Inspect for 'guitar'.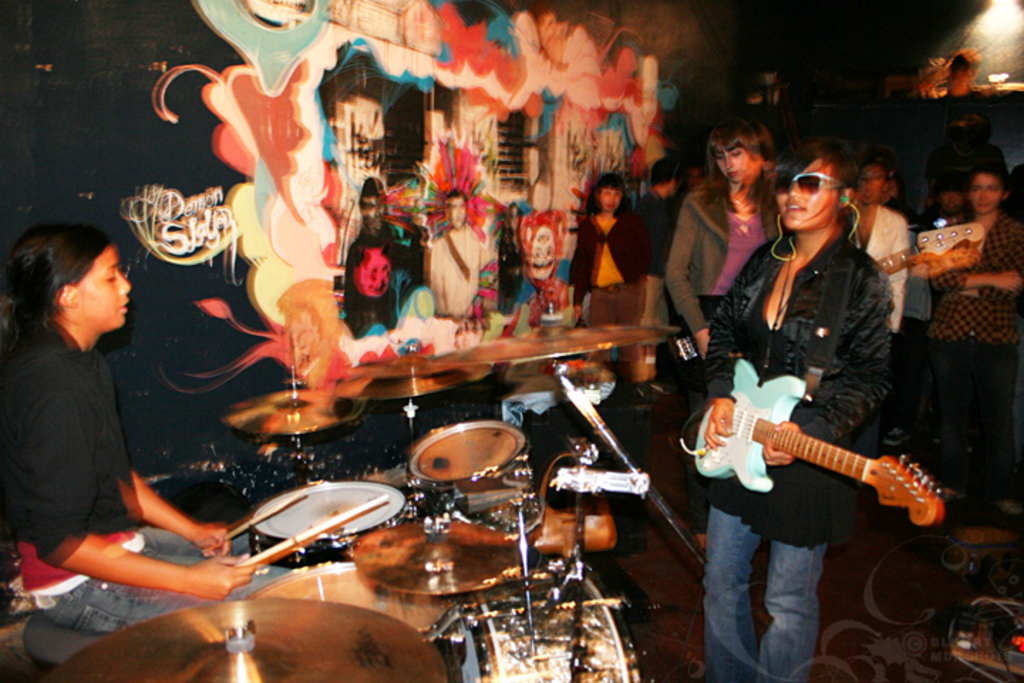
Inspection: (673,218,993,380).
